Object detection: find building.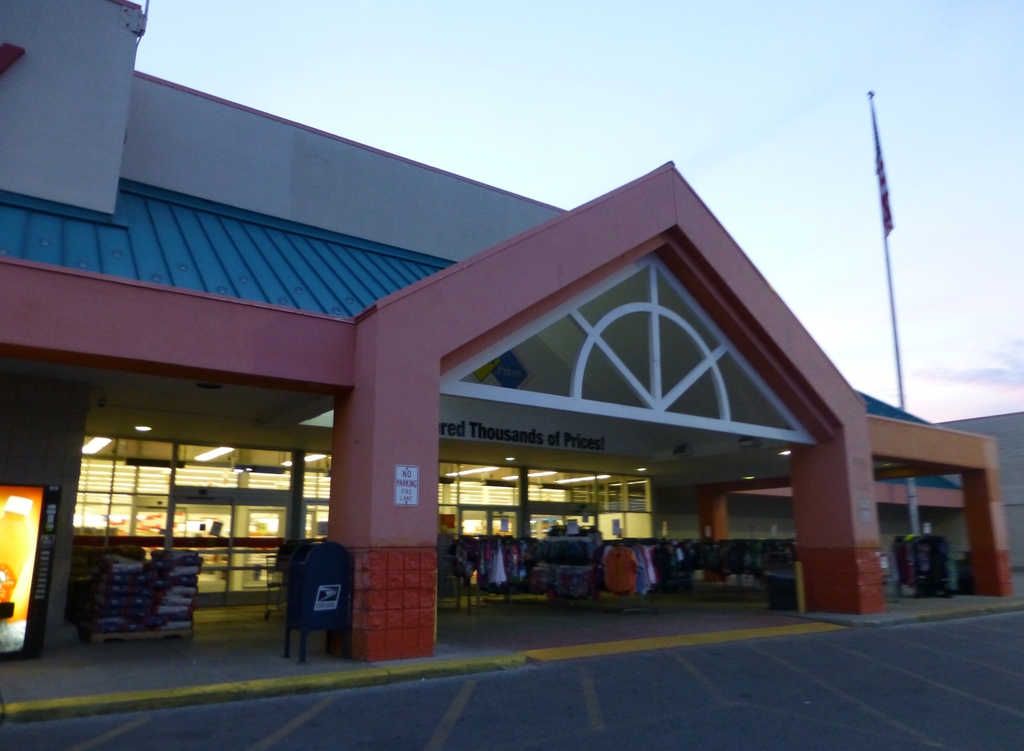
[x1=0, y1=0, x2=1015, y2=664].
